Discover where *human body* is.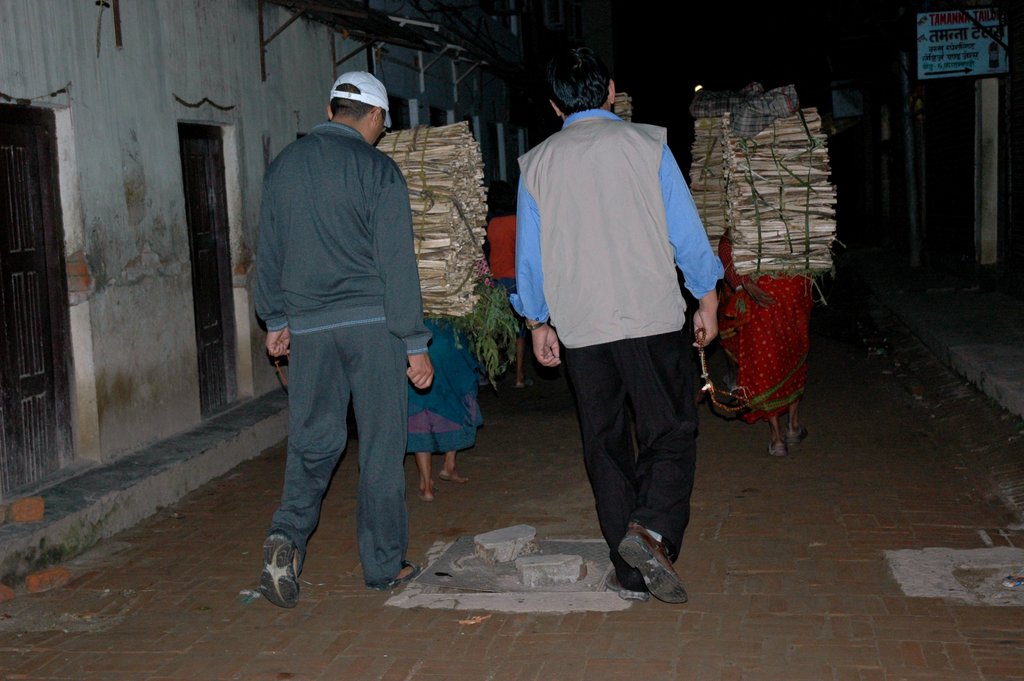
Discovered at select_region(527, 63, 732, 636).
